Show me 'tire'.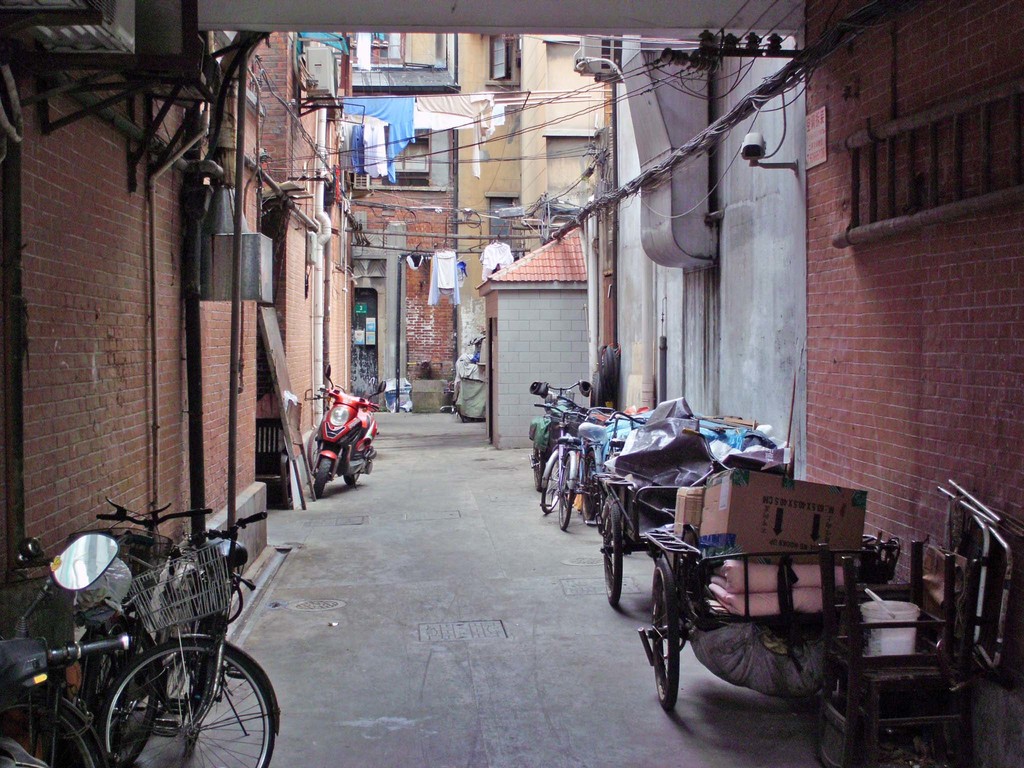
'tire' is here: region(0, 694, 103, 767).
